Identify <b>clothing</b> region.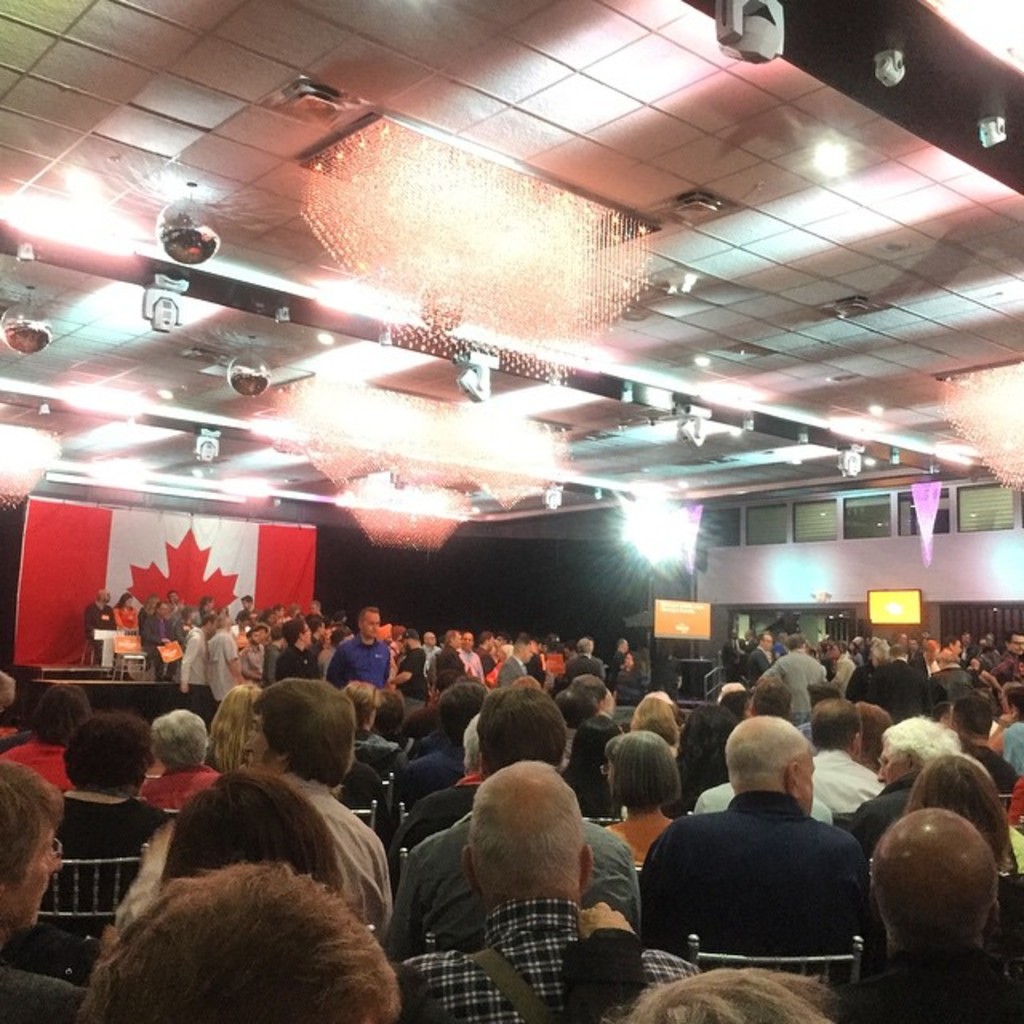
Region: 118, 608, 136, 627.
